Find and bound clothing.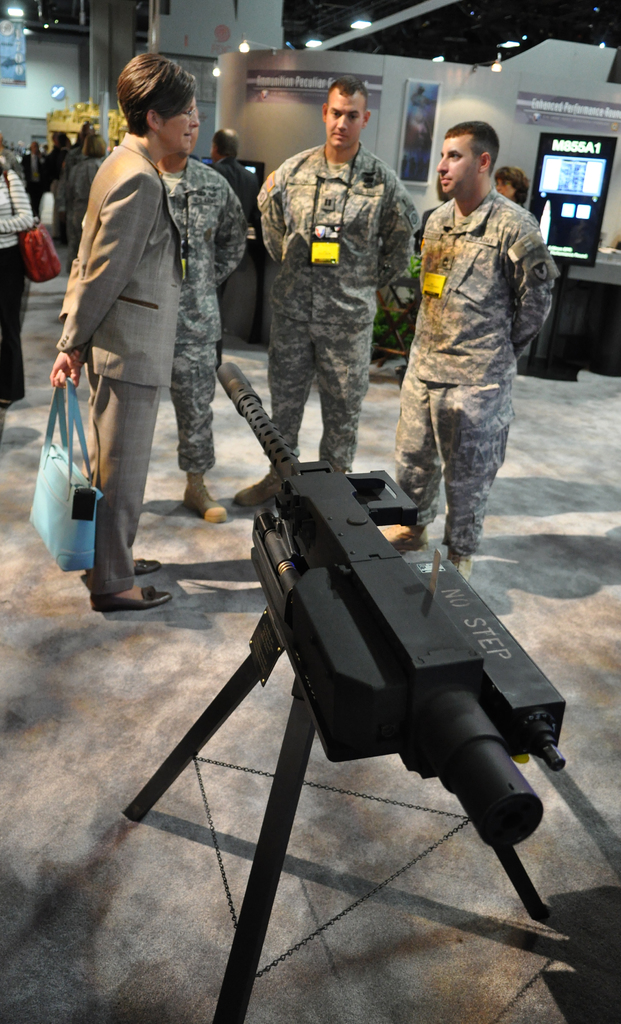
Bound: [160,160,244,482].
